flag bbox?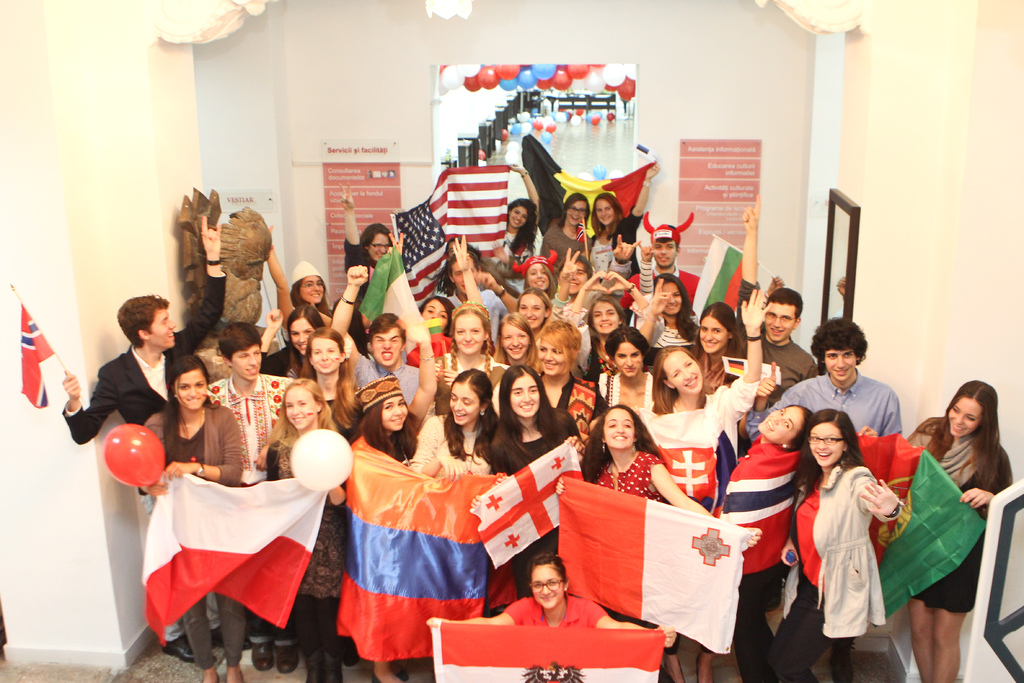
<box>16,297,54,410</box>
